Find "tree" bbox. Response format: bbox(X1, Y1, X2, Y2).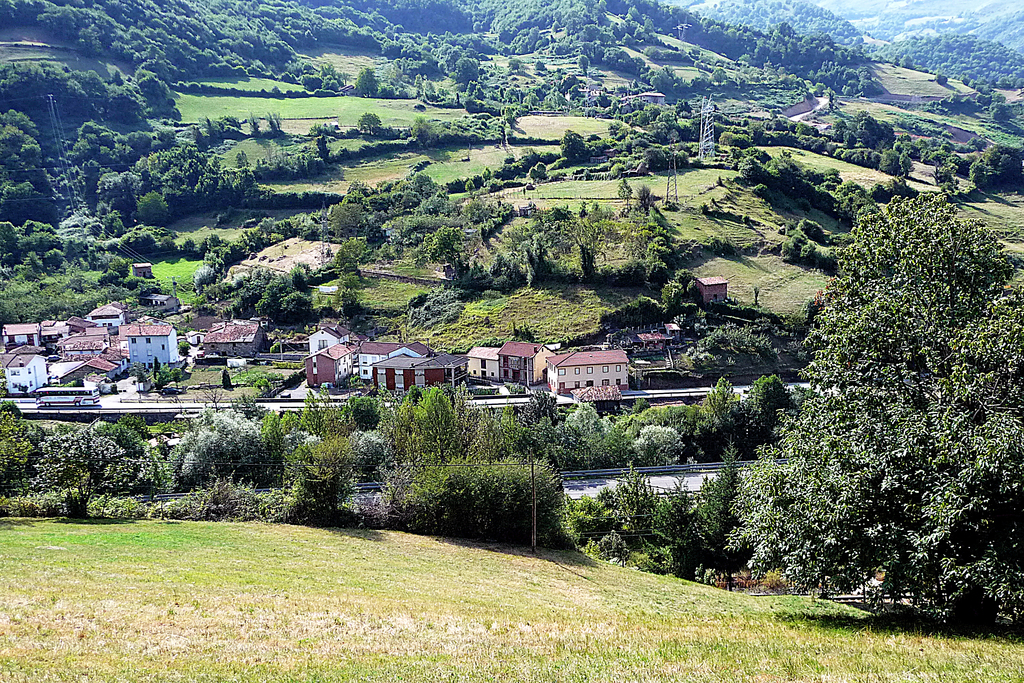
bbox(635, 181, 653, 216).
